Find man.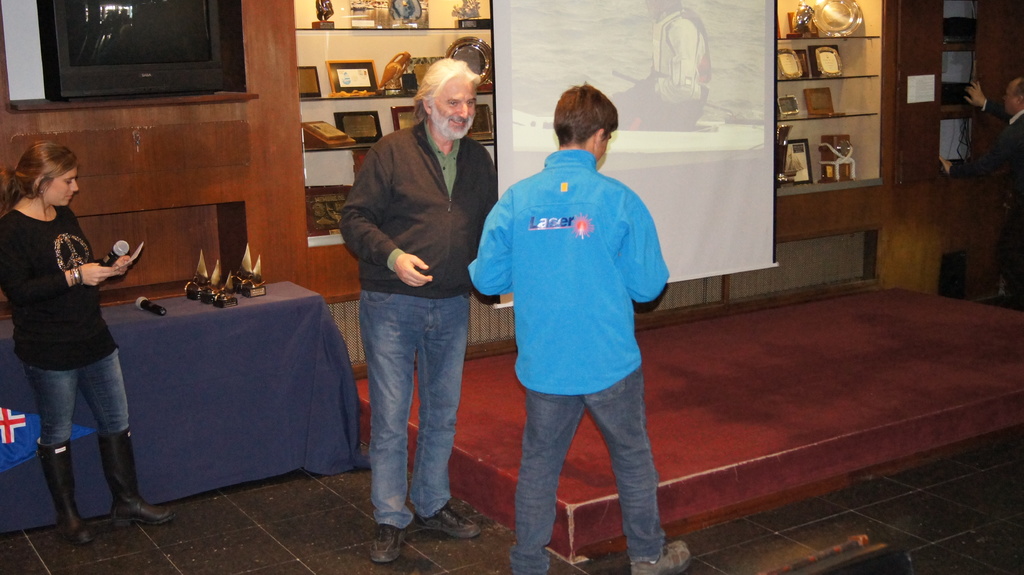
l=935, t=72, r=1023, b=303.
